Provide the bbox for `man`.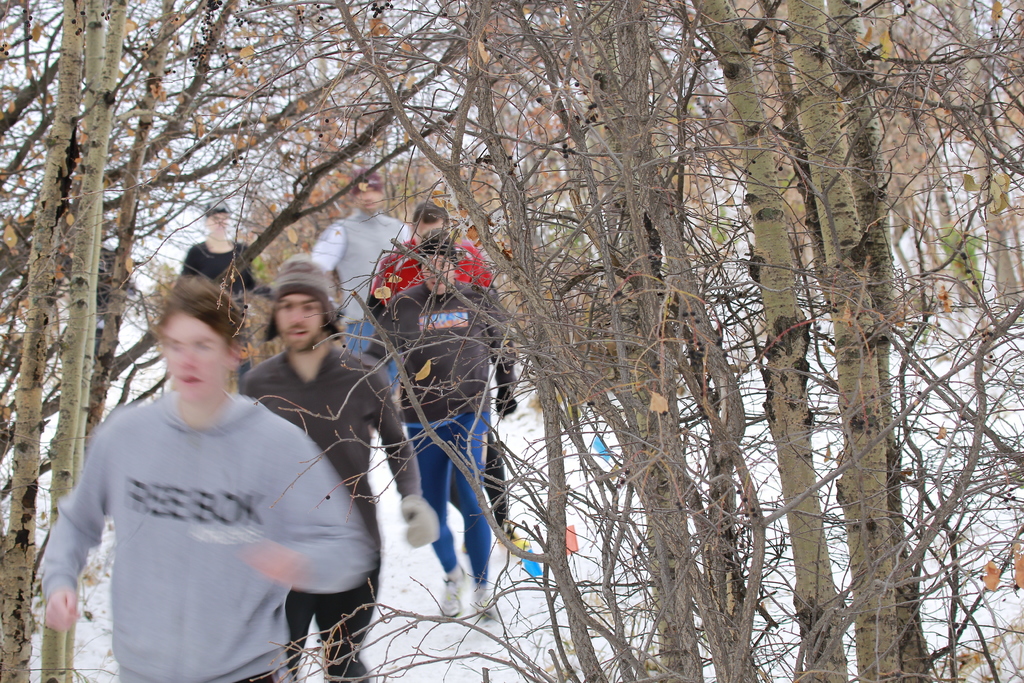
367:199:499:313.
